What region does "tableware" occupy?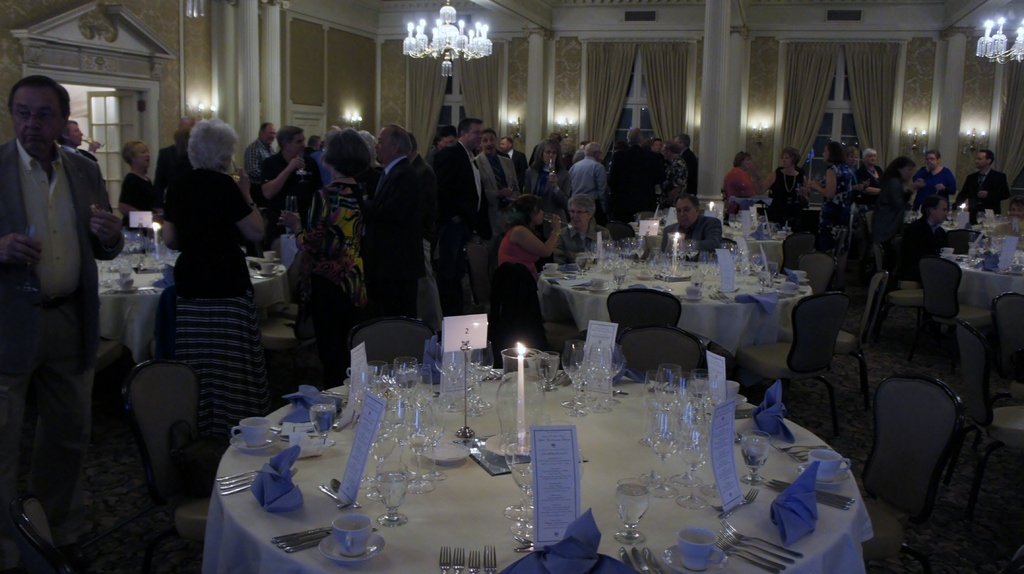
region(788, 445, 806, 458).
